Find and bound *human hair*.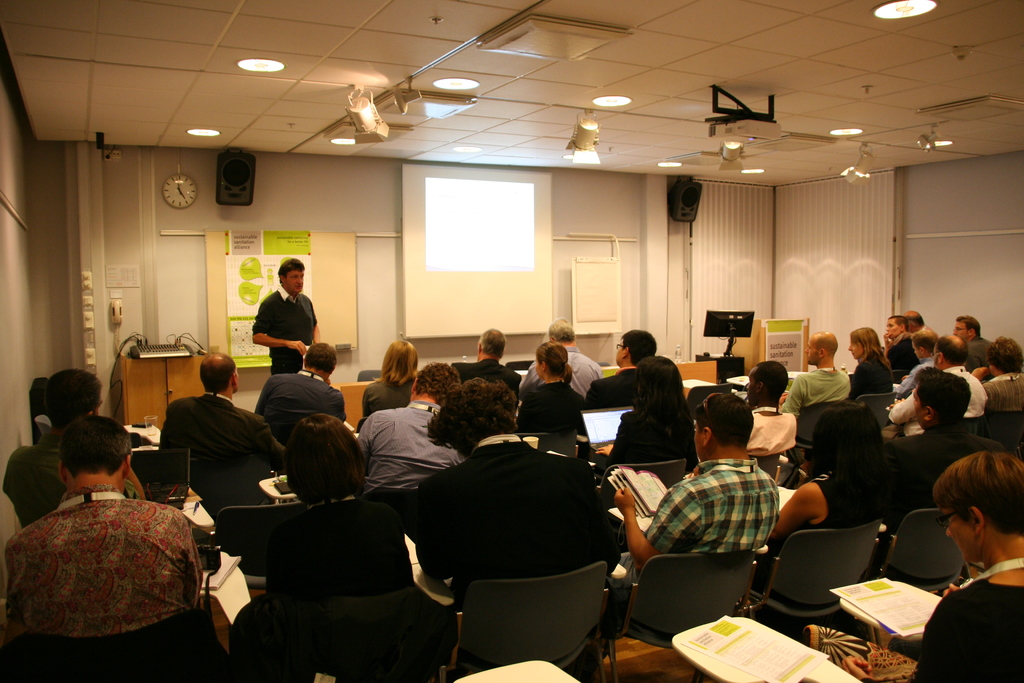
Bound: (left=908, top=361, right=974, bottom=429).
